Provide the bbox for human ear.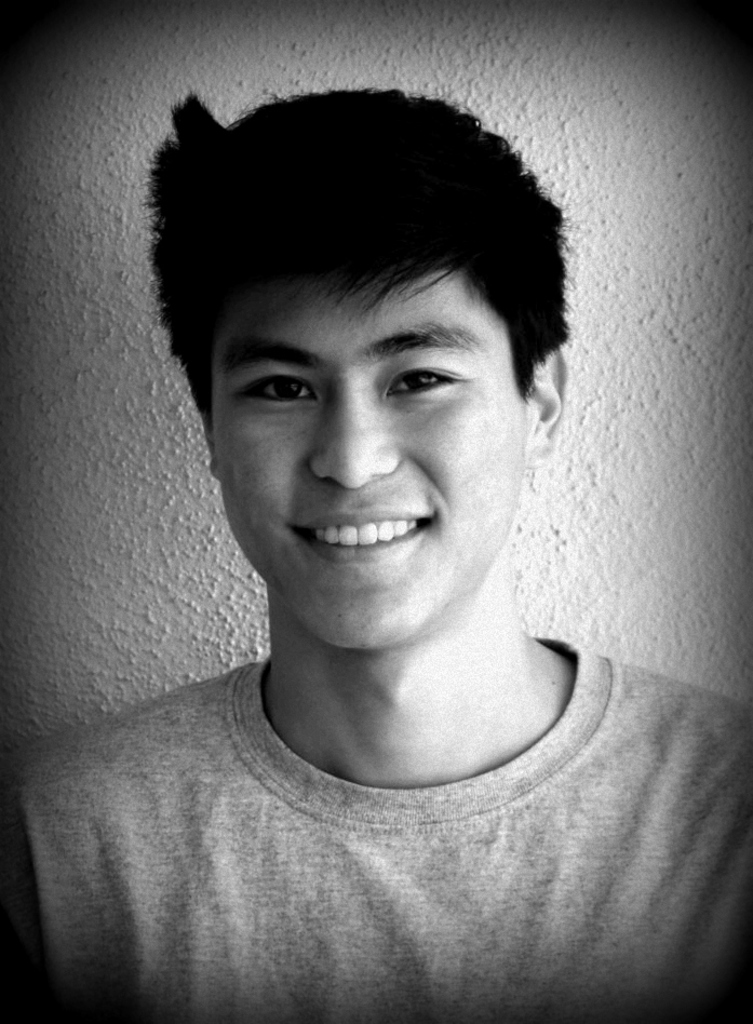
select_region(524, 339, 572, 467).
